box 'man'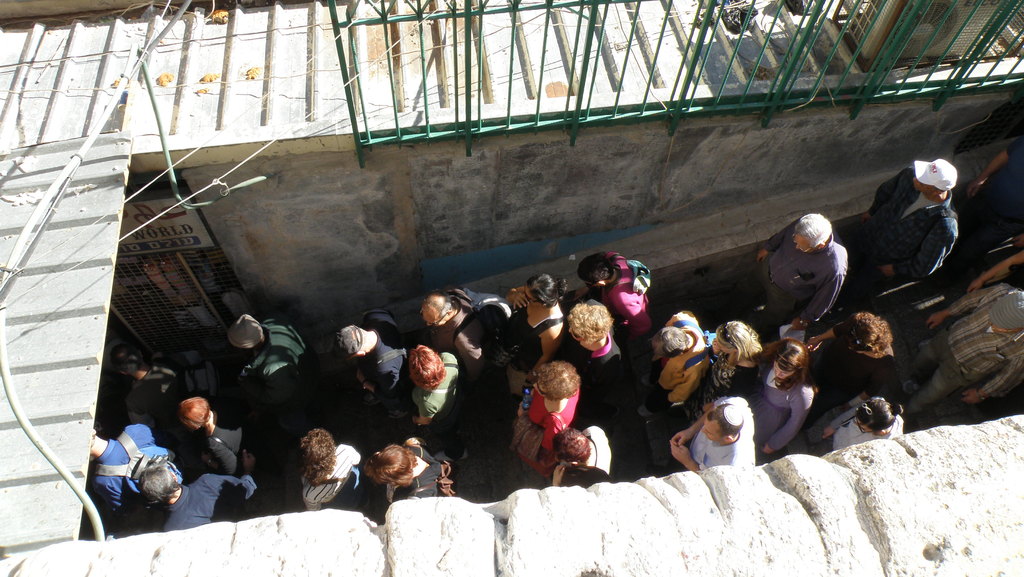
locate(420, 282, 515, 383)
